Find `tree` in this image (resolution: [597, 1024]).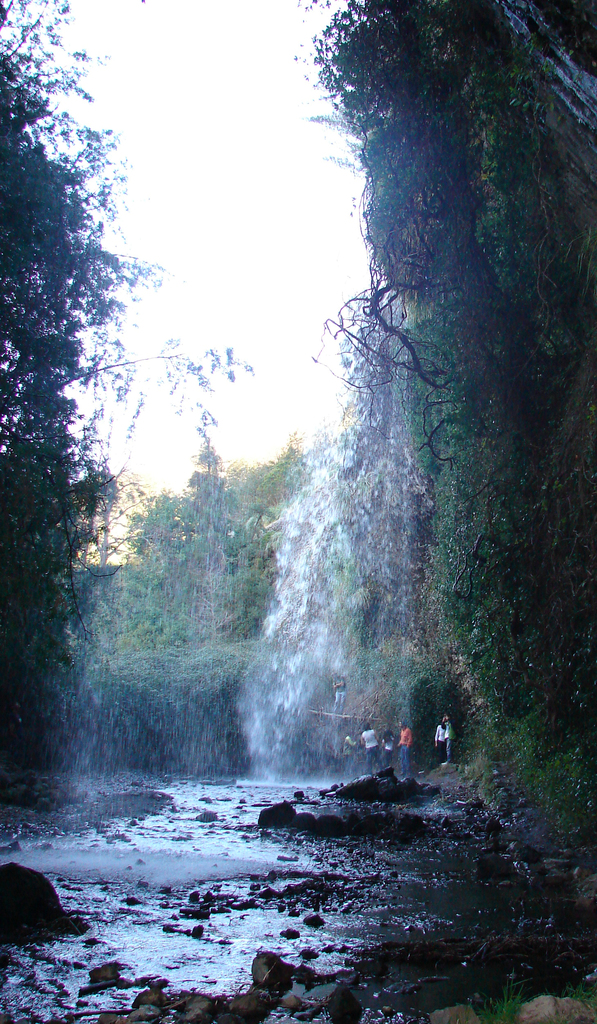
(x1=0, y1=0, x2=258, y2=839).
